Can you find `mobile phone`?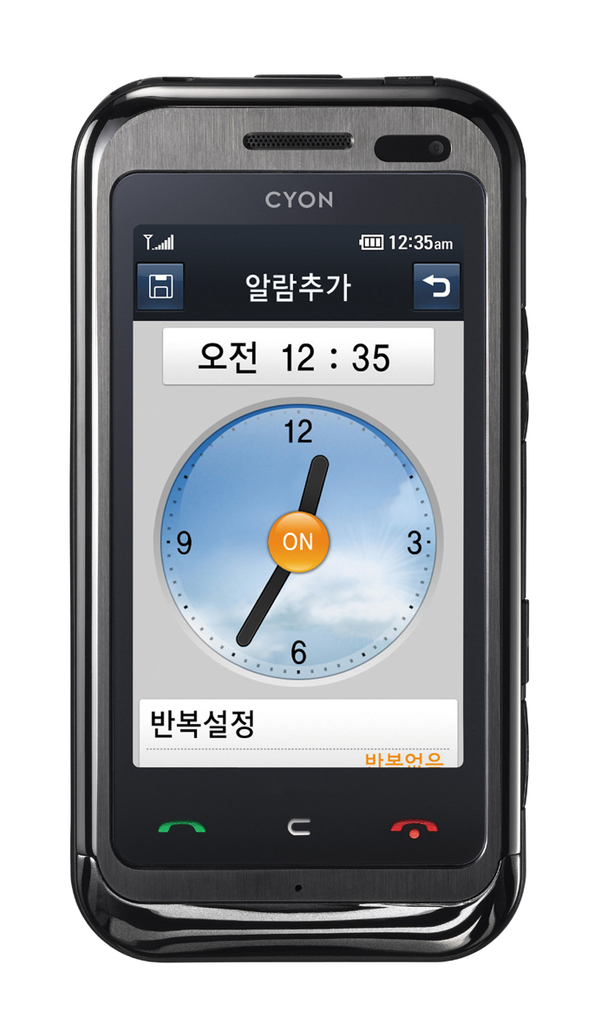
Yes, bounding box: [68, 75, 528, 958].
